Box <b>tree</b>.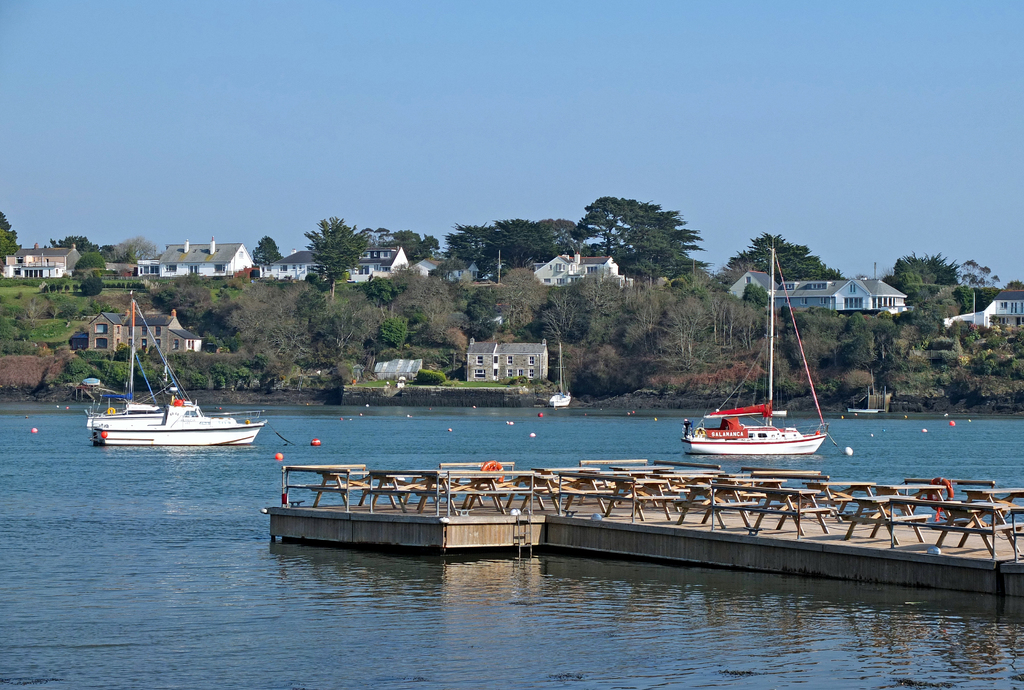
detection(0, 211, 24, 263).
